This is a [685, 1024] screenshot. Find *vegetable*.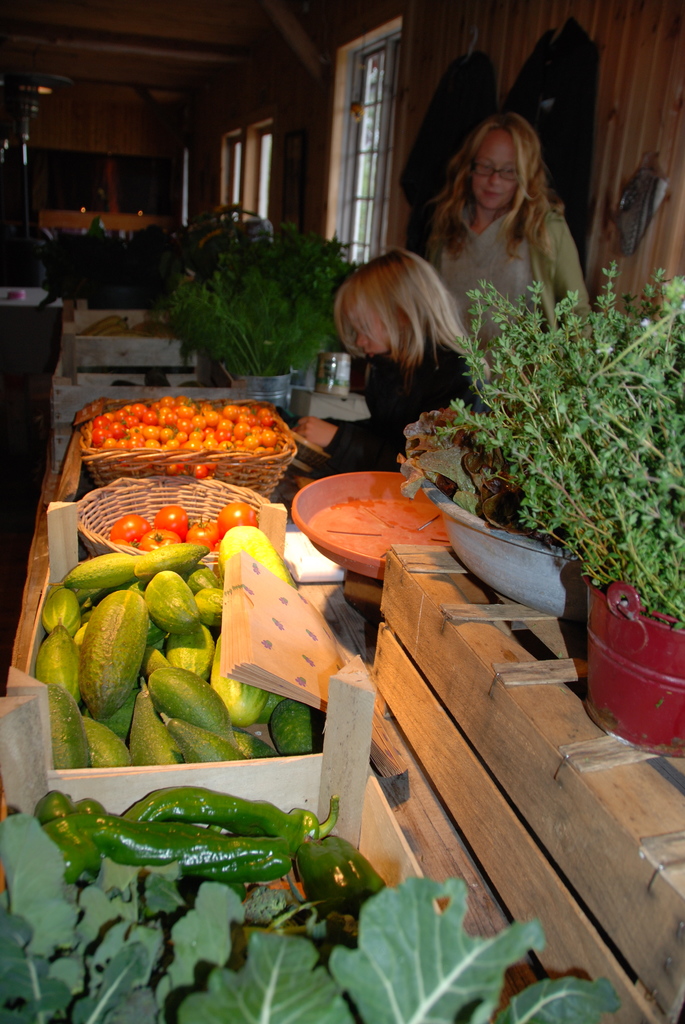
Bounding box: 95/822/298/881.
